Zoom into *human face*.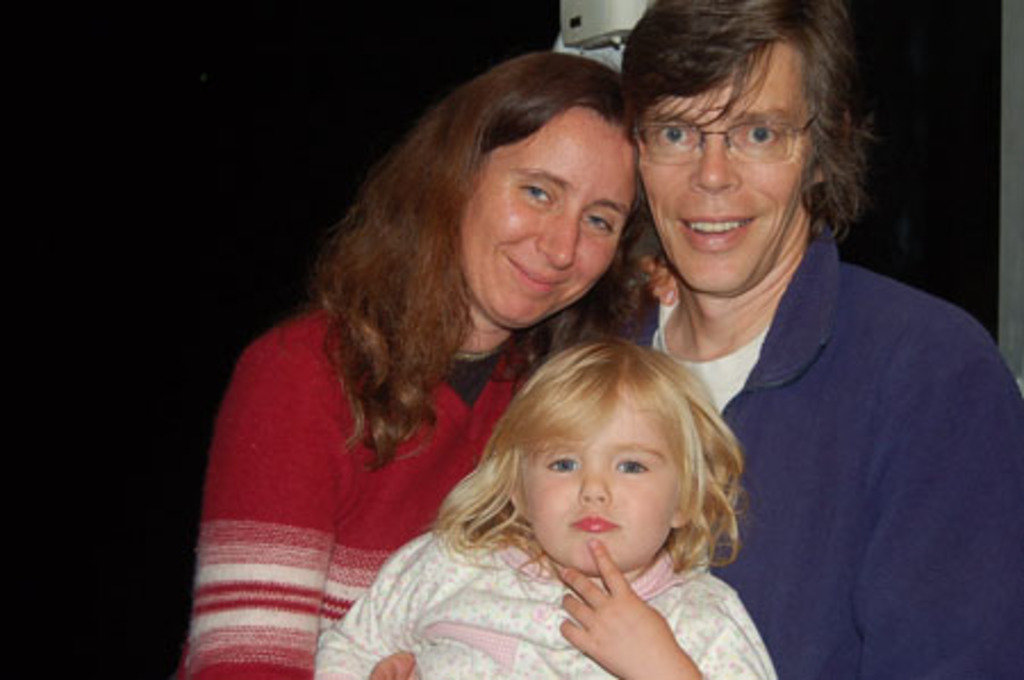
Zoom target: {"x1": 455, "y1": 105, "x2": 639, "y2": 327}.
